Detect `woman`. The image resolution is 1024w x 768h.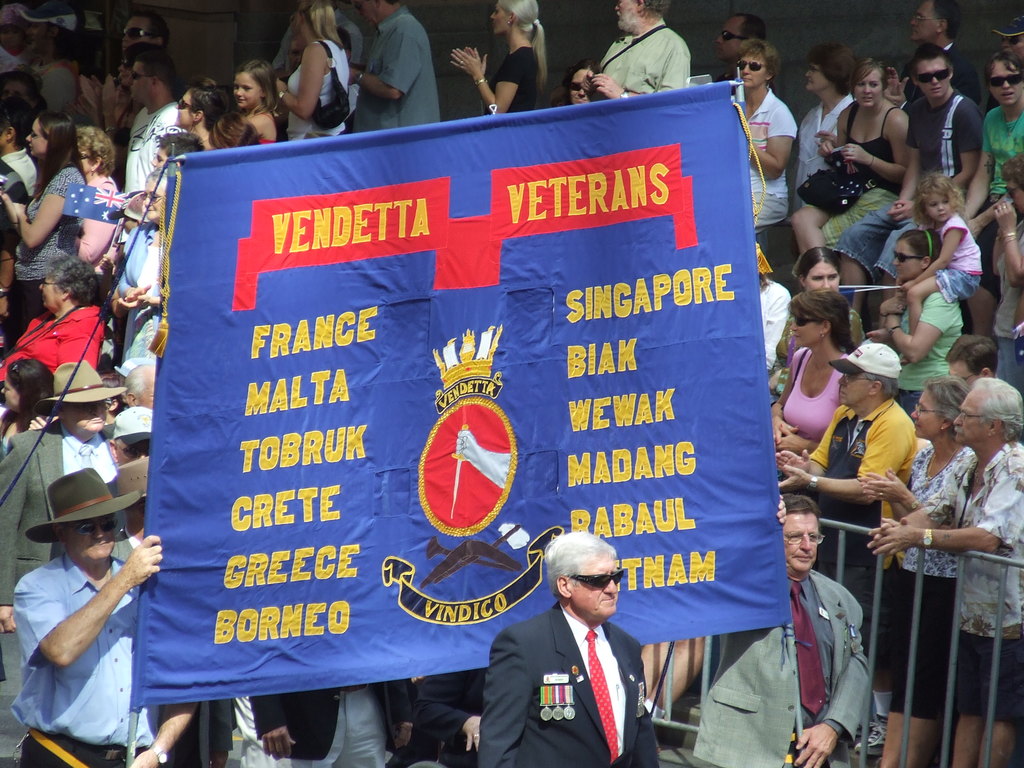
{"x1": 771, "y1": 288, "x2": 857, "y2": 476}.
